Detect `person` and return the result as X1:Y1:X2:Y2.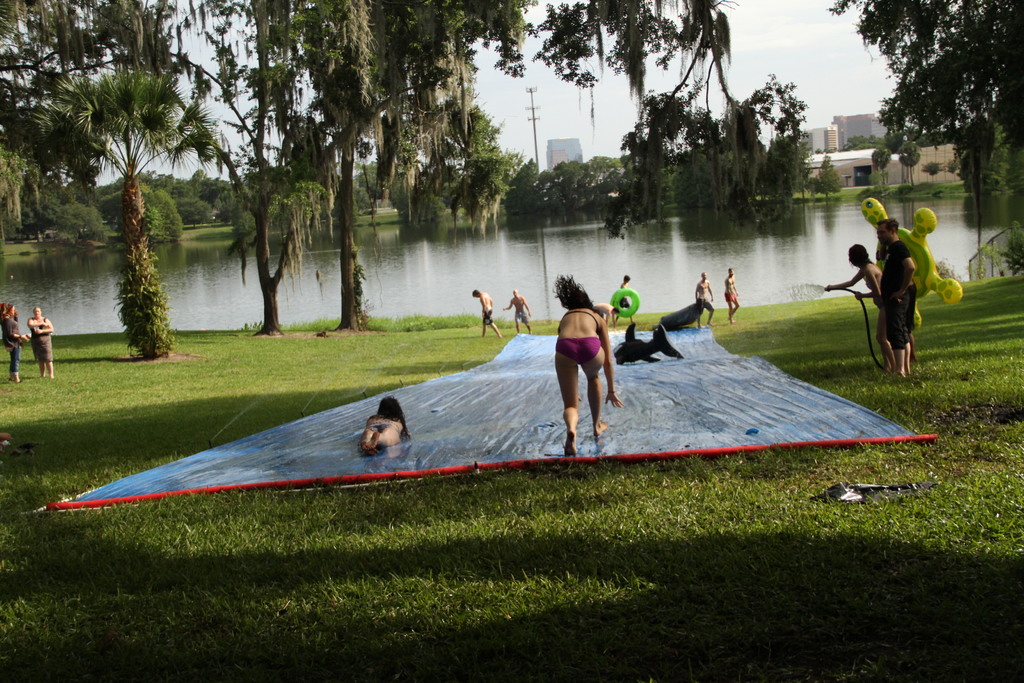
358:394:406:450.
